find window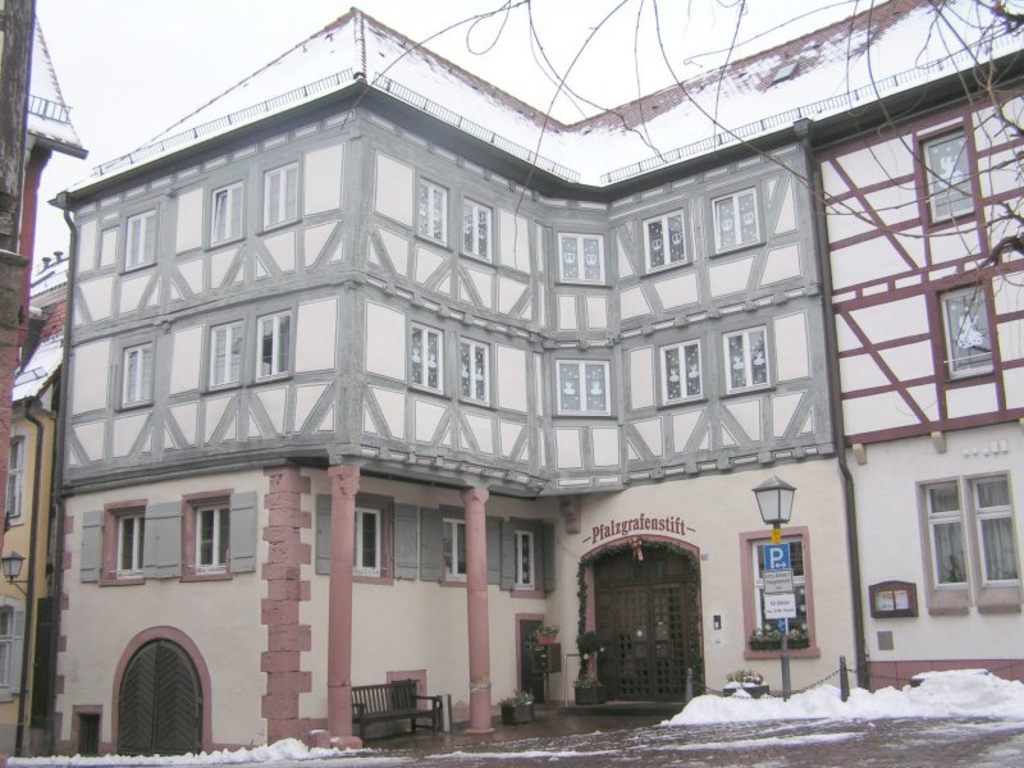
940 283 992 385
